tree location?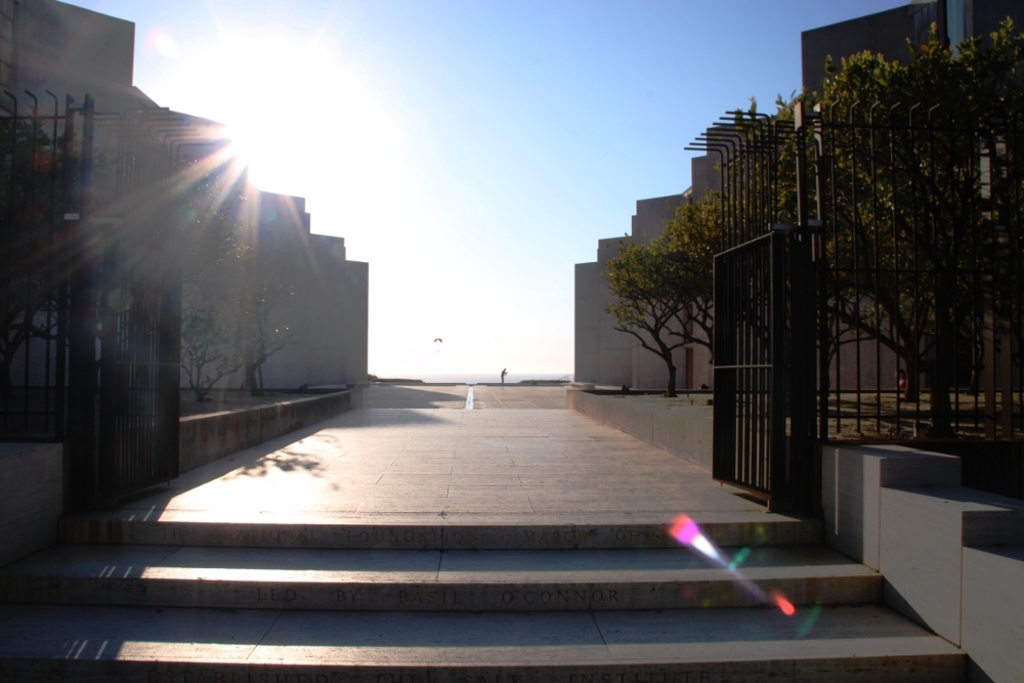
crop(0, 114, 147, 384)
